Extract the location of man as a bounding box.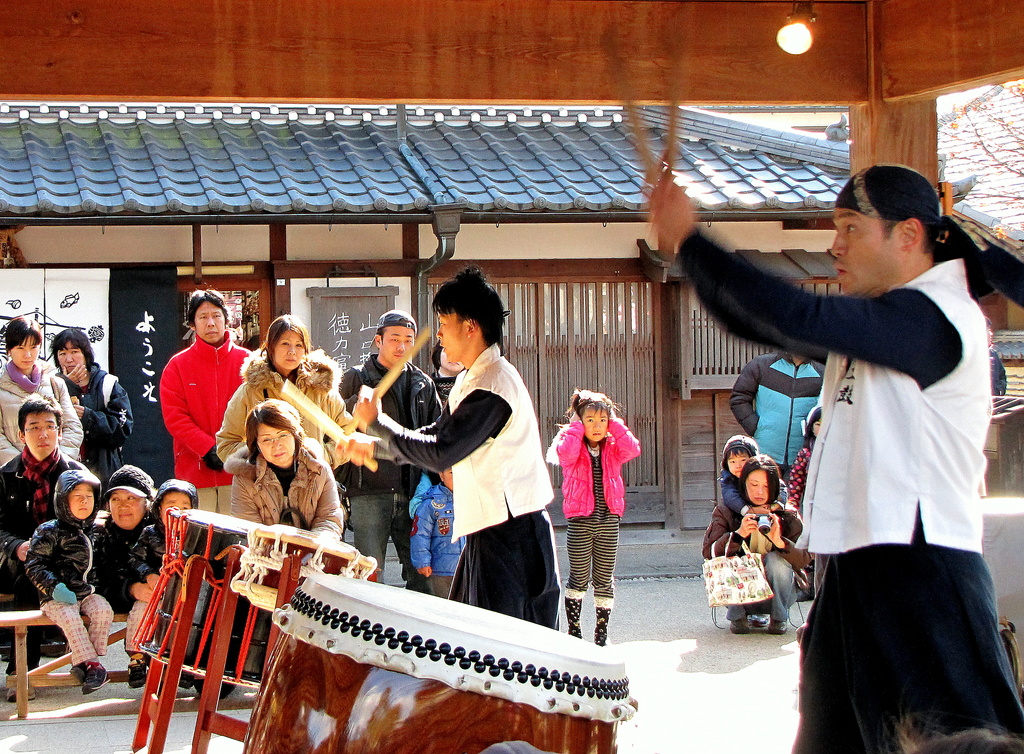
x1=646 y1=151 x2=1023 y2=753.
